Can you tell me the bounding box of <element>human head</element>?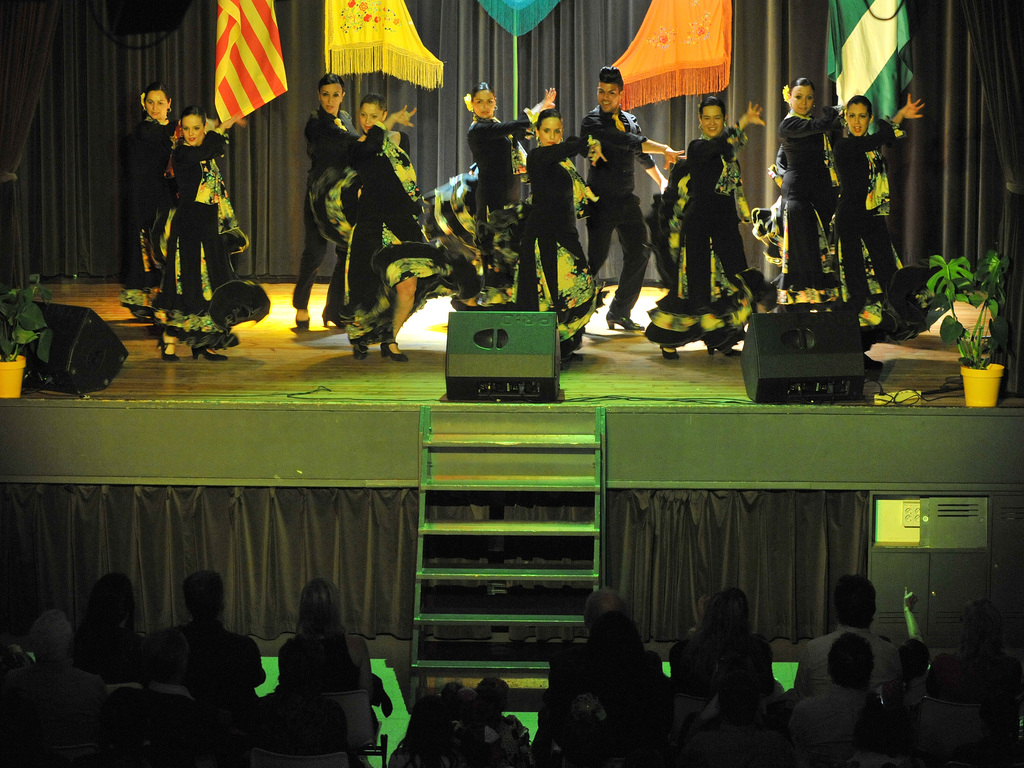
831 573 878 628.
